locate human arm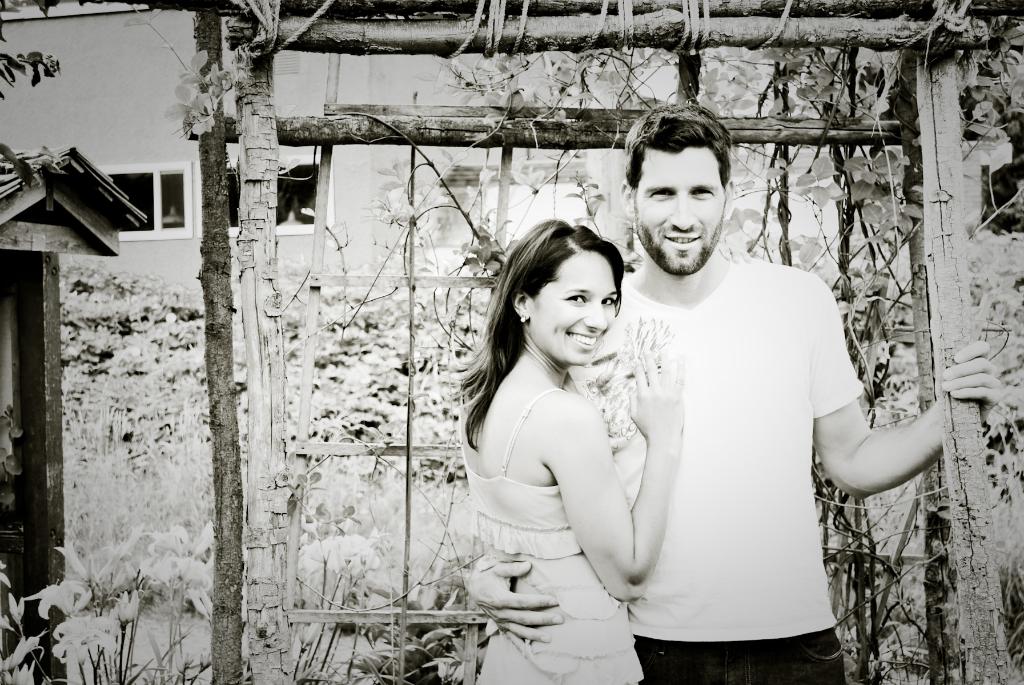
[left=532, top=339, right=684, bottom=603]
